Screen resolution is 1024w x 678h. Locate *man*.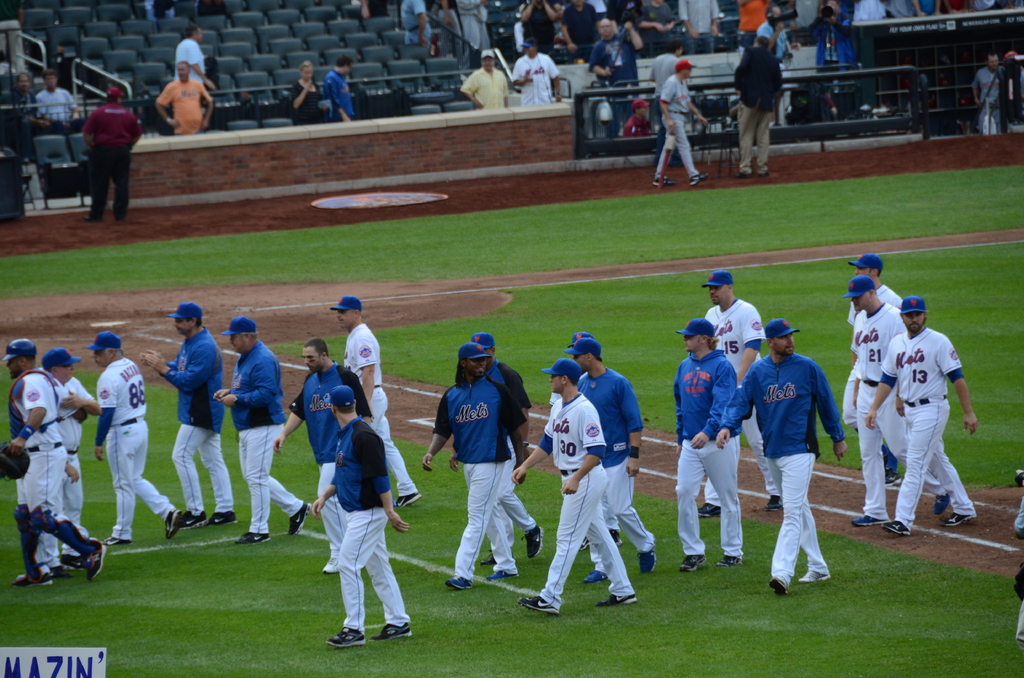
rect(707, 318, 847, 595).
